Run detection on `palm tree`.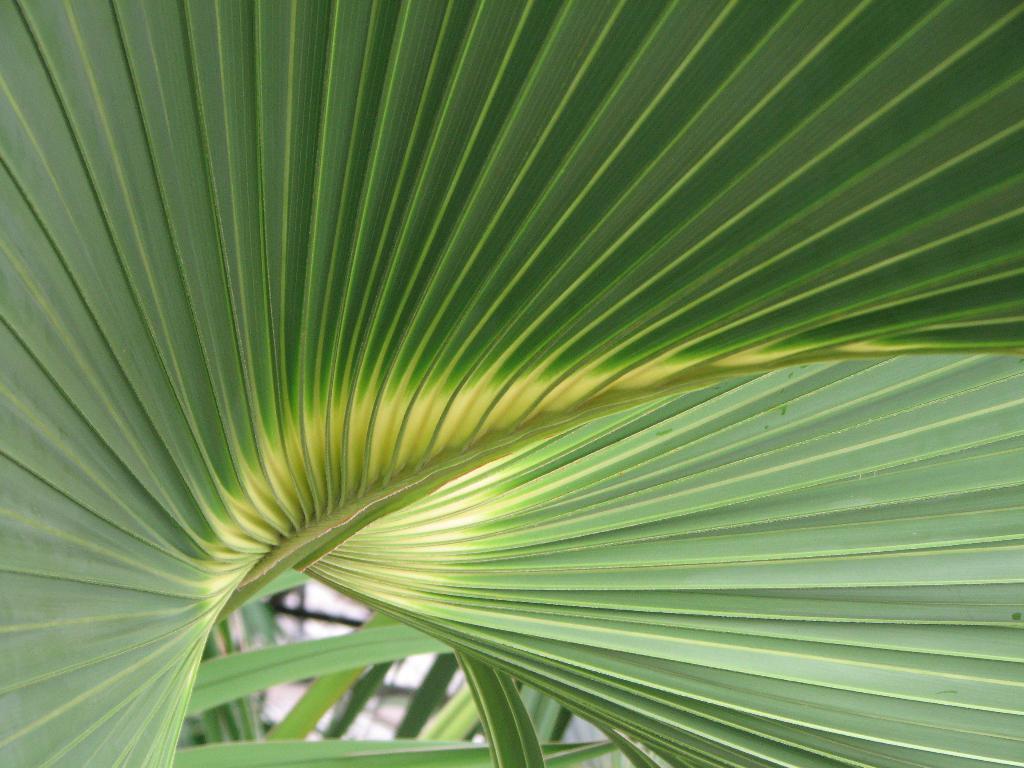
Result: pyautogui.locateOnScreen(0, 0, 1023, 767).
